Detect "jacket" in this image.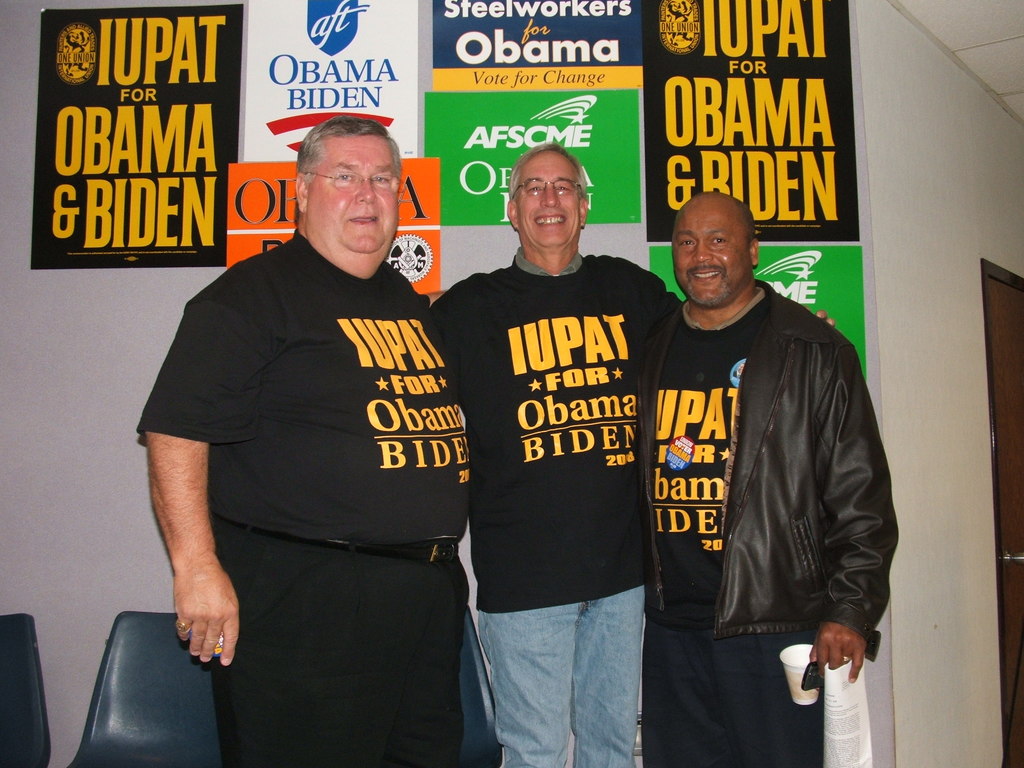
Detection: [616, 236, 895, 679].
